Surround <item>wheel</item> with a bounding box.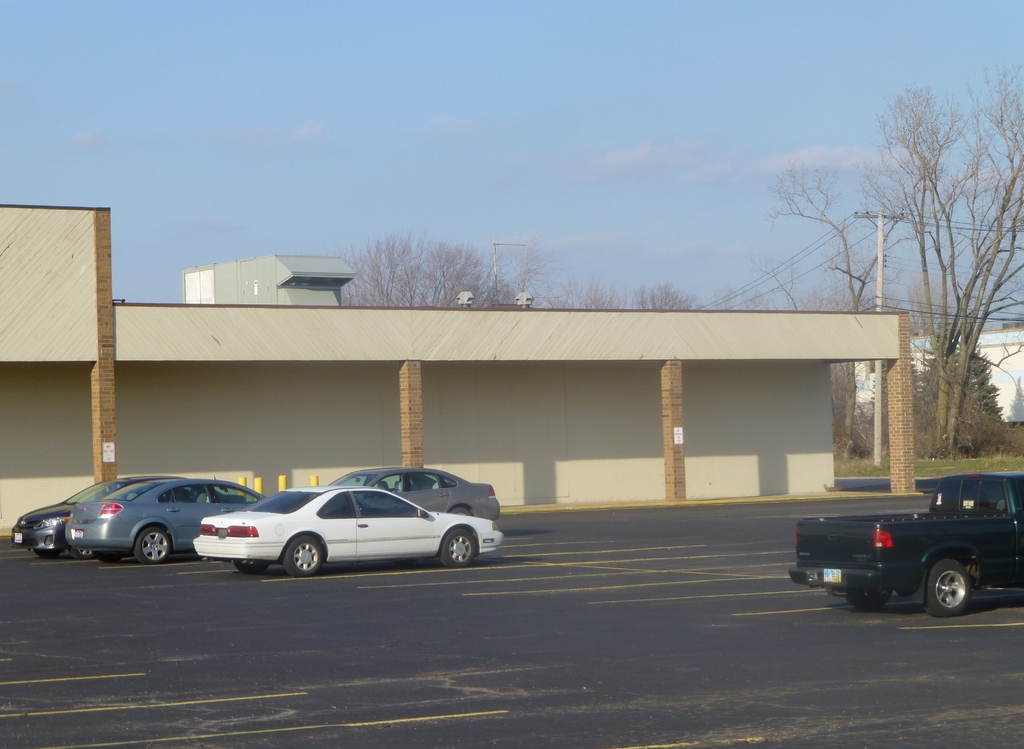
[x1=929, y1=557, x2=1000, y2=625].
